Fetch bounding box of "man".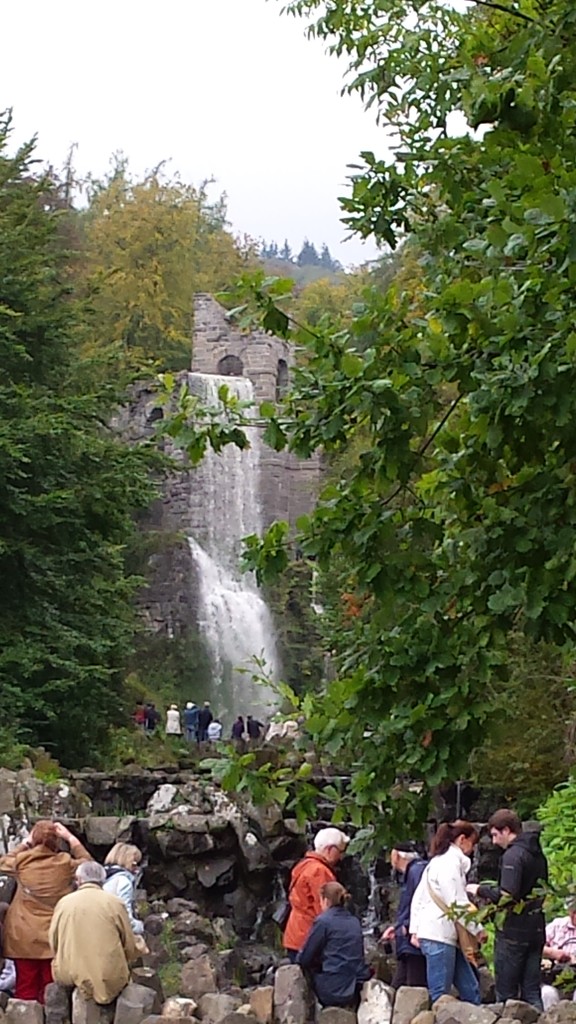
Bbox: locate(465, 810, 548, 1000).
